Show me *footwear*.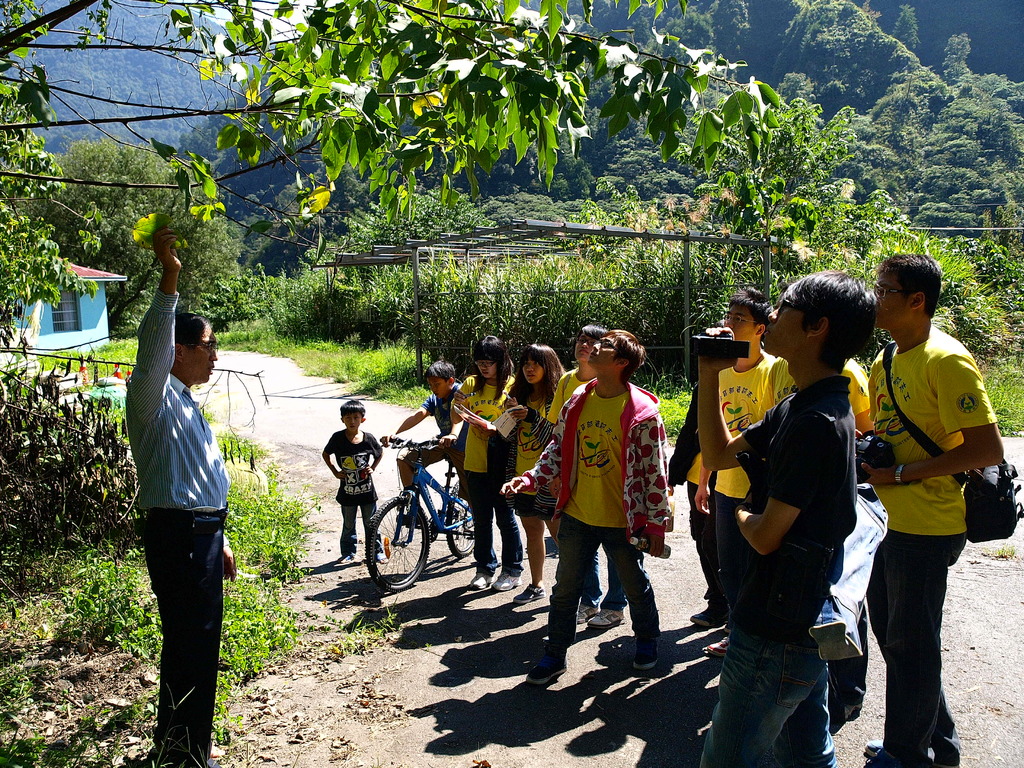
*footwear* is here: [630, 625, 666, 666].
